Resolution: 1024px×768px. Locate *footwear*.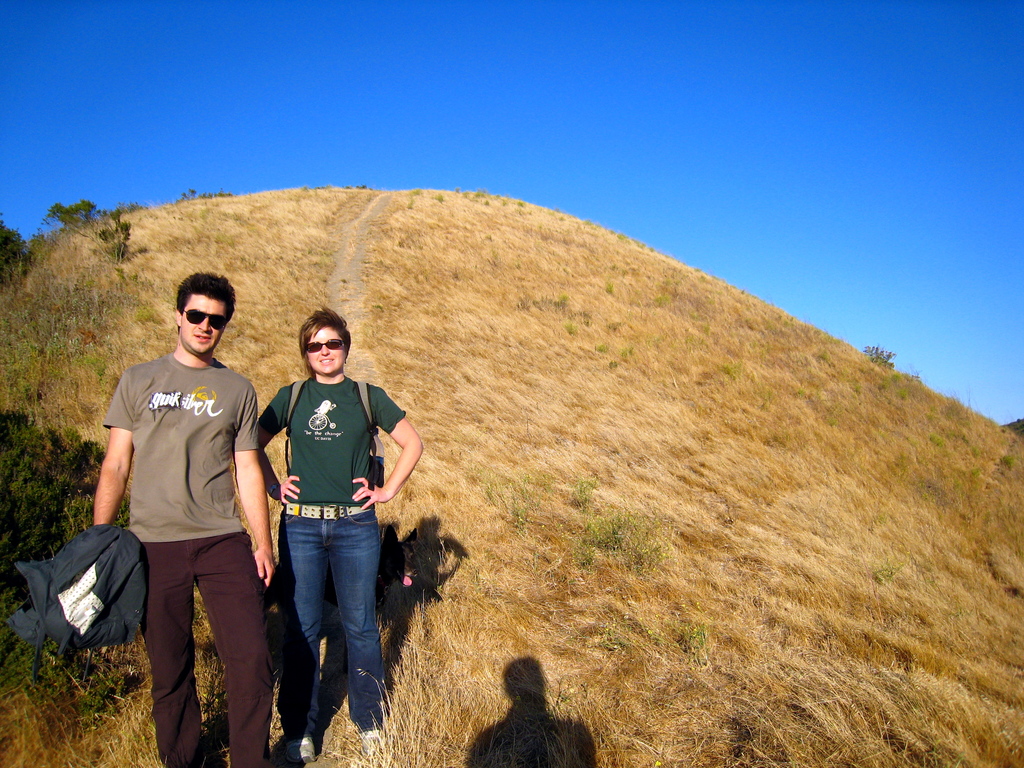
[291,734,312,765].
